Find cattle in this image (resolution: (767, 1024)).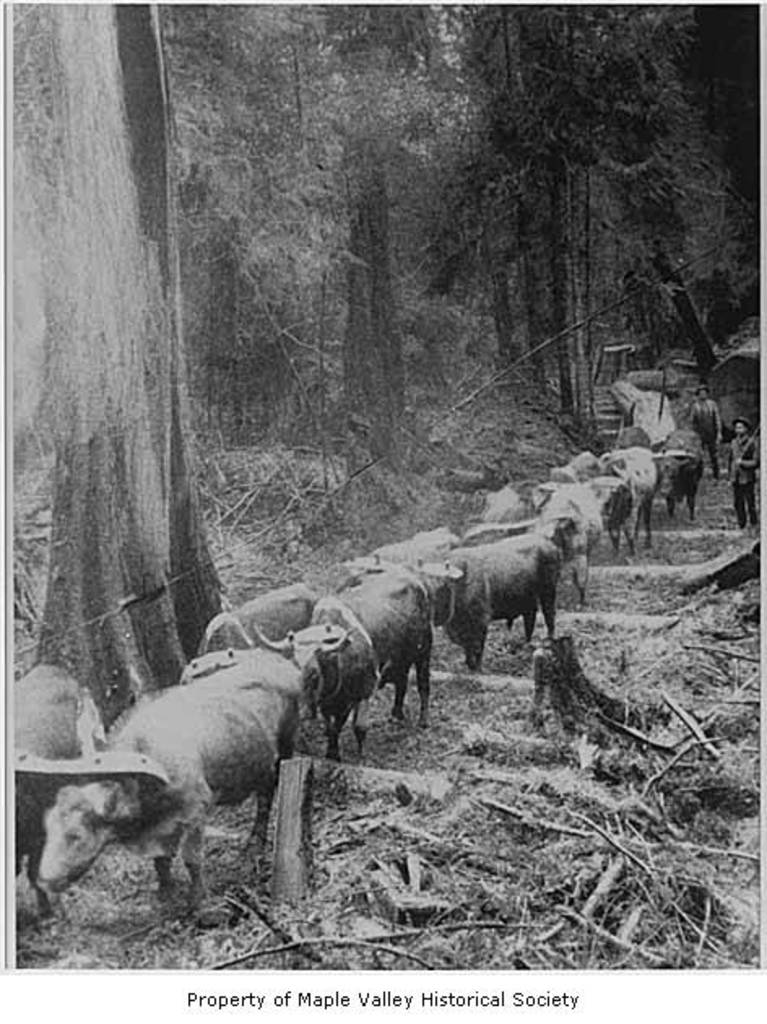
left=598, top=460, right=656, bottom=554.
